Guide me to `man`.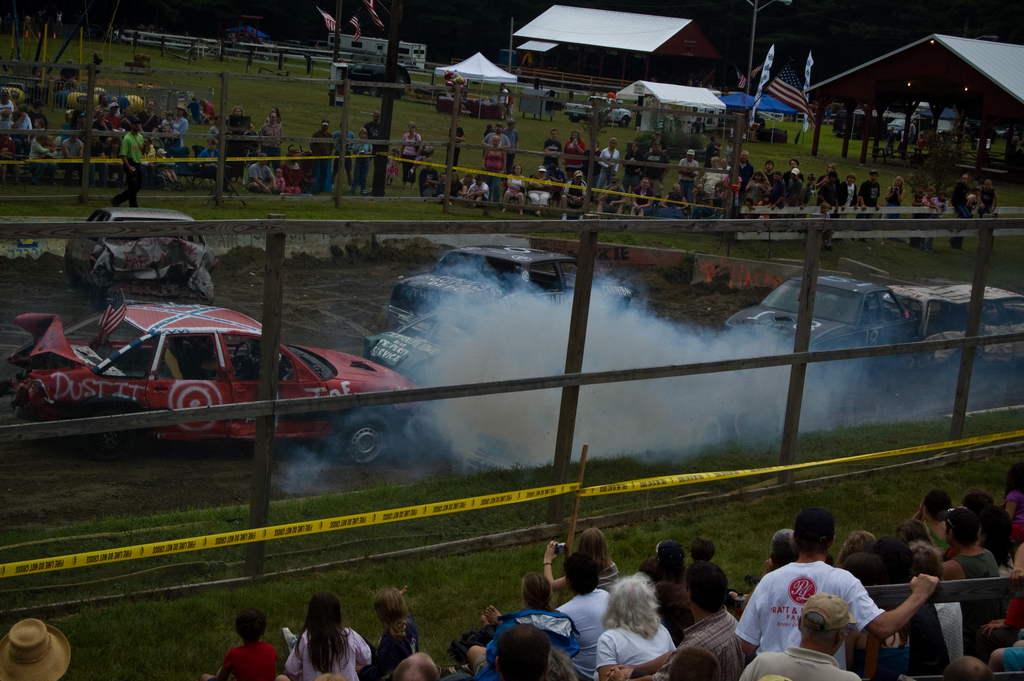
Guidance: {"x1": 95, "y1": 94, "x2": 109, "y2": 113}.
